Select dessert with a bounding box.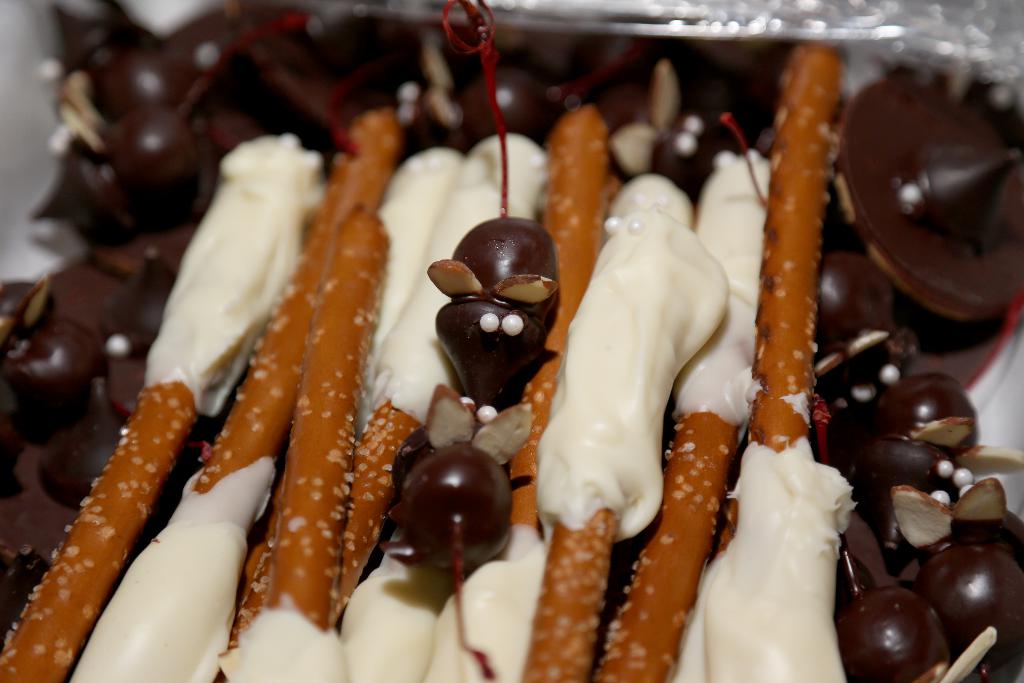
rect(520, 210, 732, 682).
